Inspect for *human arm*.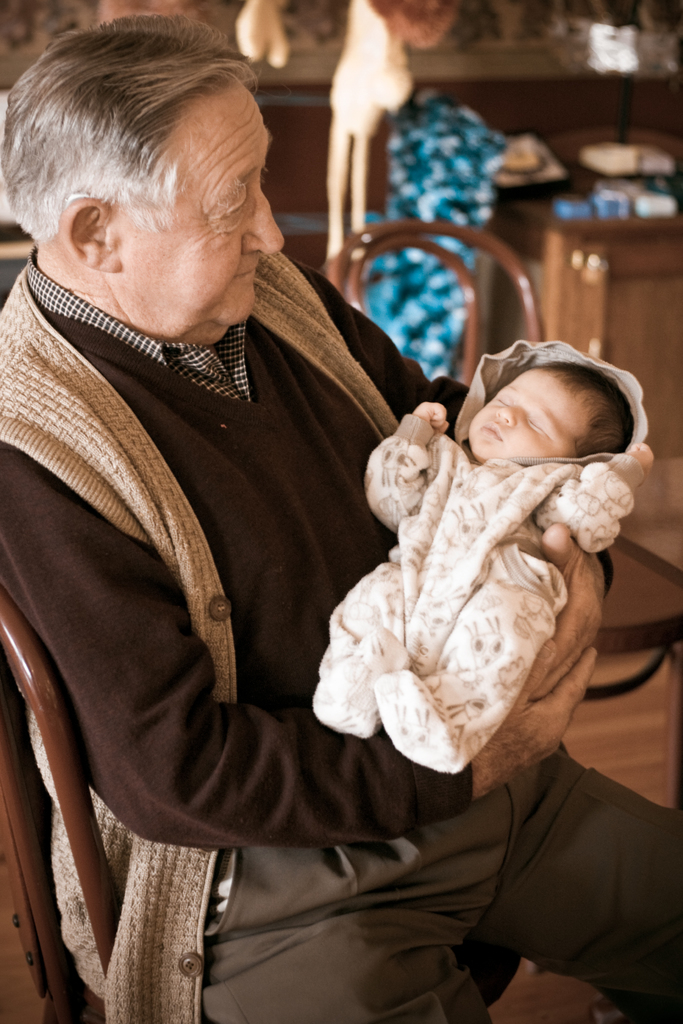
Inspection: locate(532, 440, 659, 554).
